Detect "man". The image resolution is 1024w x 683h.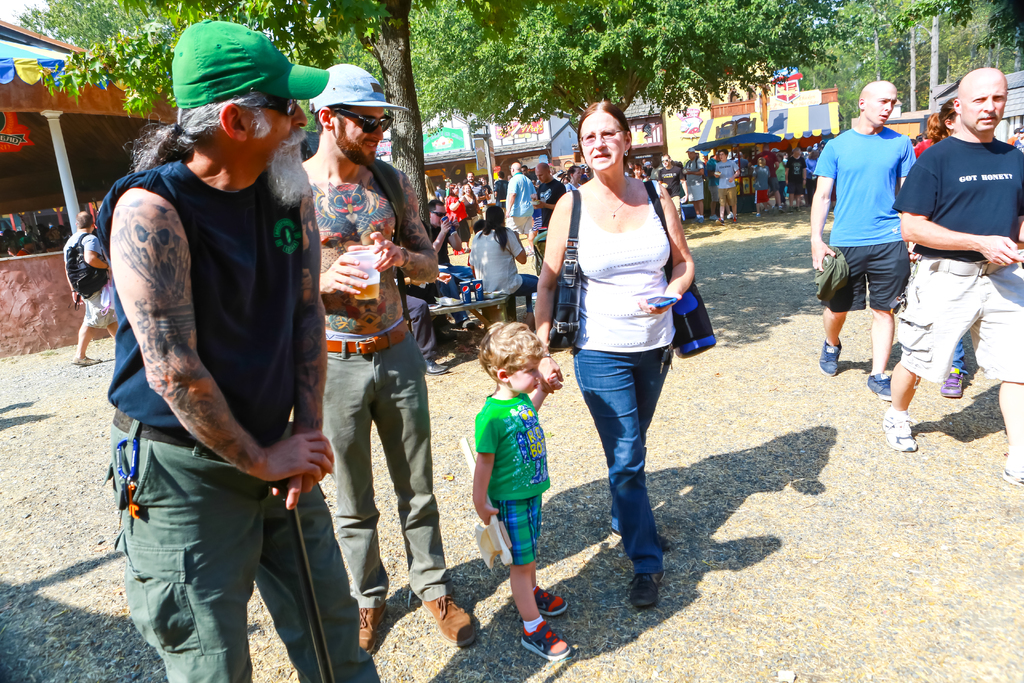
[302, 60, 481, 650].
